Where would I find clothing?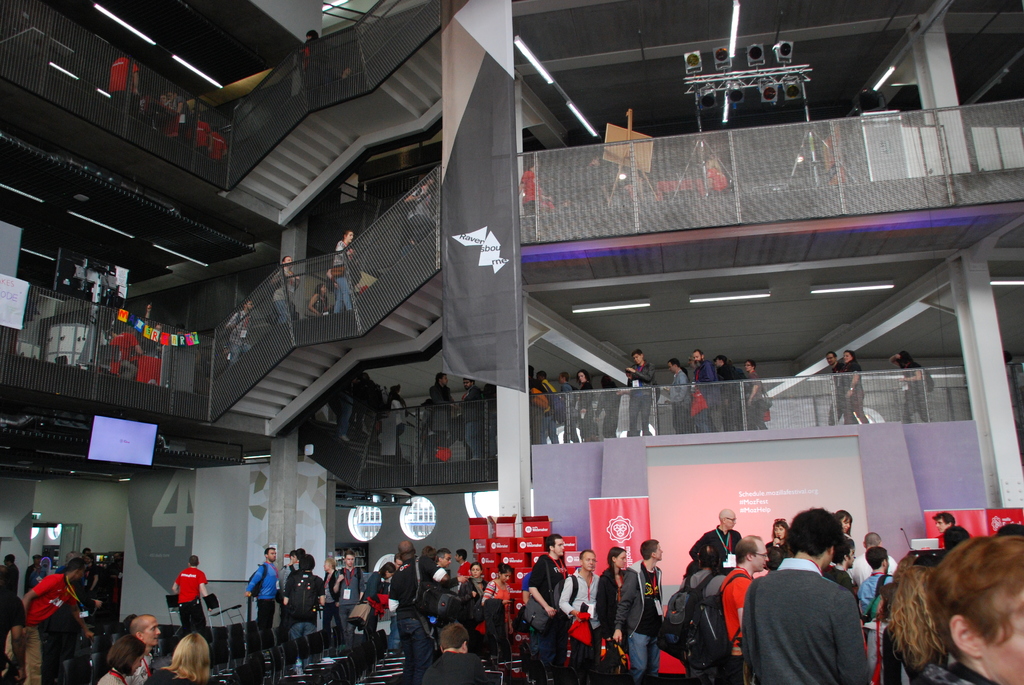
At <bbox>0, 592, 29, 684</bbox>.
